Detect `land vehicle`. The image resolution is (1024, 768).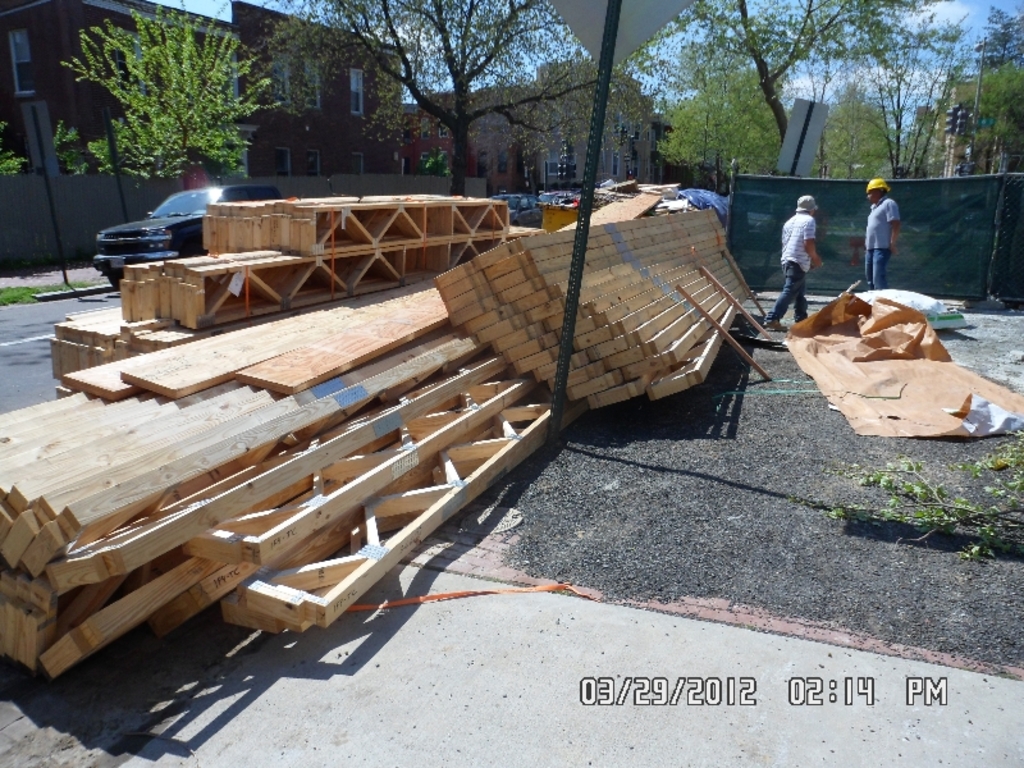
locate(90, 177, 288, 289).
